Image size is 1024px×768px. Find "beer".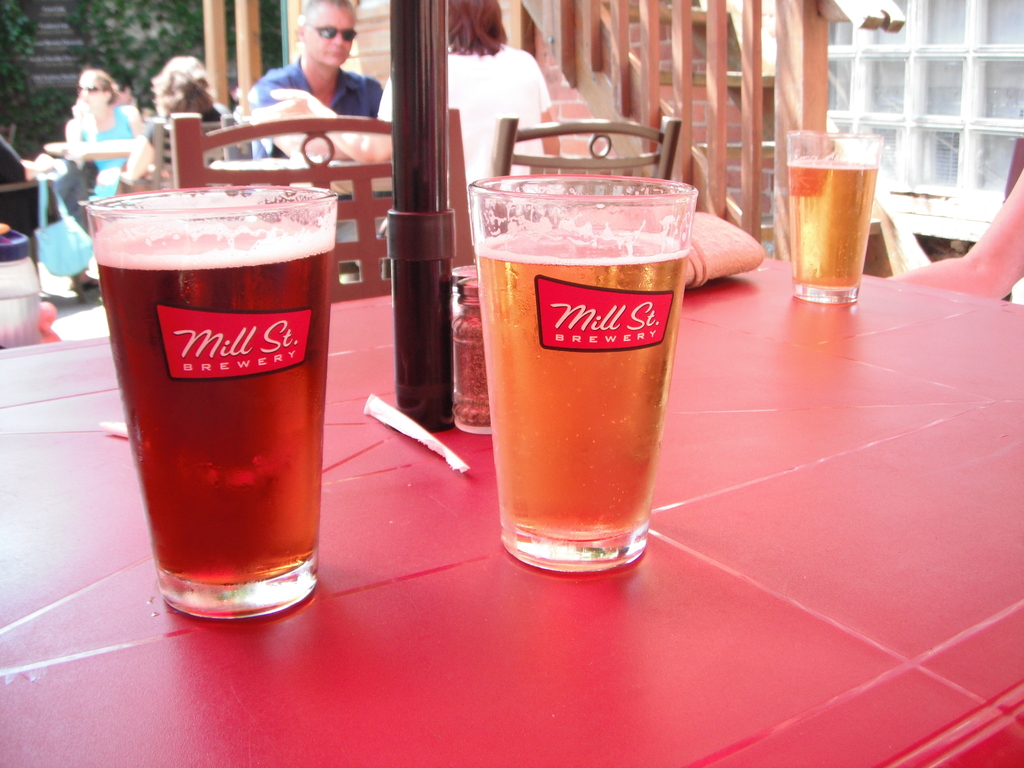
box(472, 227, 686, 537).
